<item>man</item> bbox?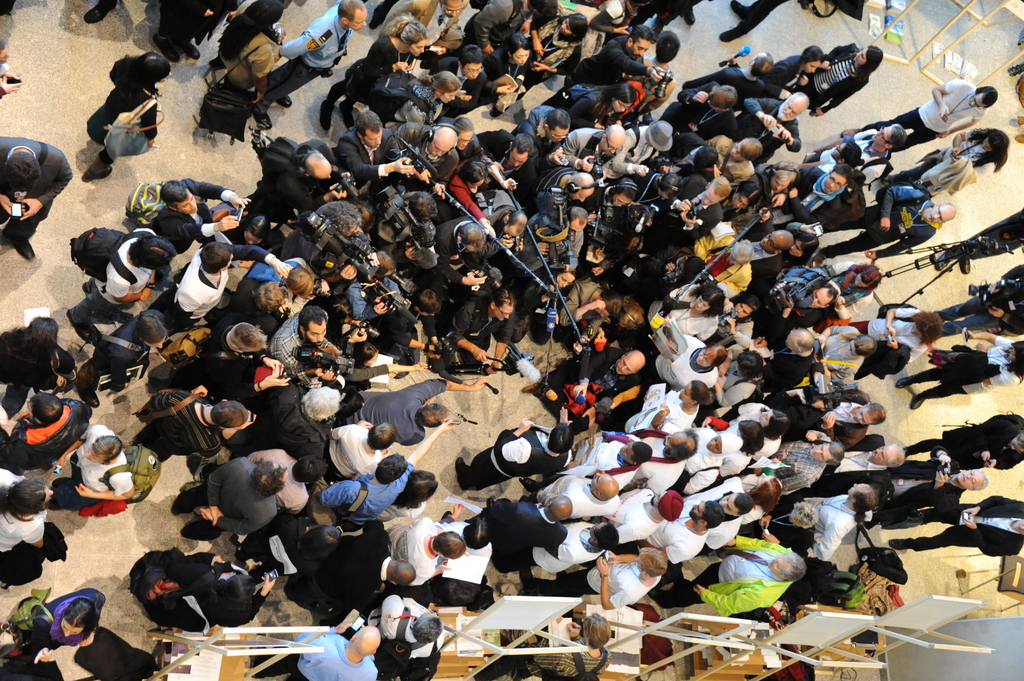
(x1=155, y1=173, x2=248, y2=249)
